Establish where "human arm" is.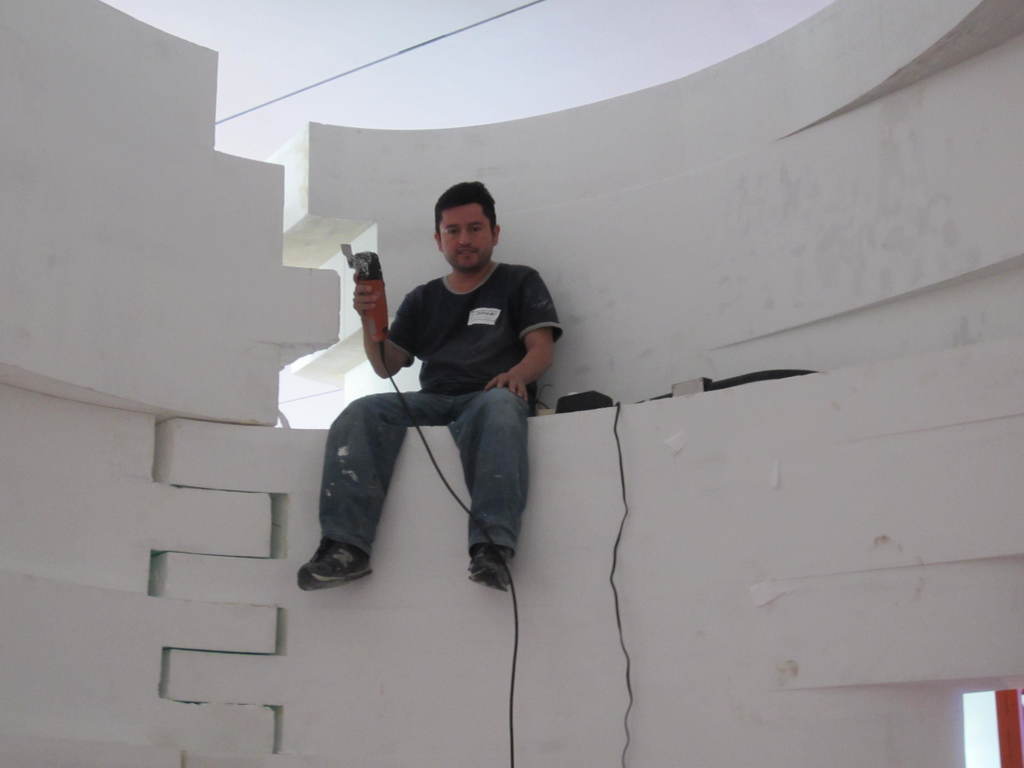
Established at x1=479 y1=268 x2=564 y2=403.
